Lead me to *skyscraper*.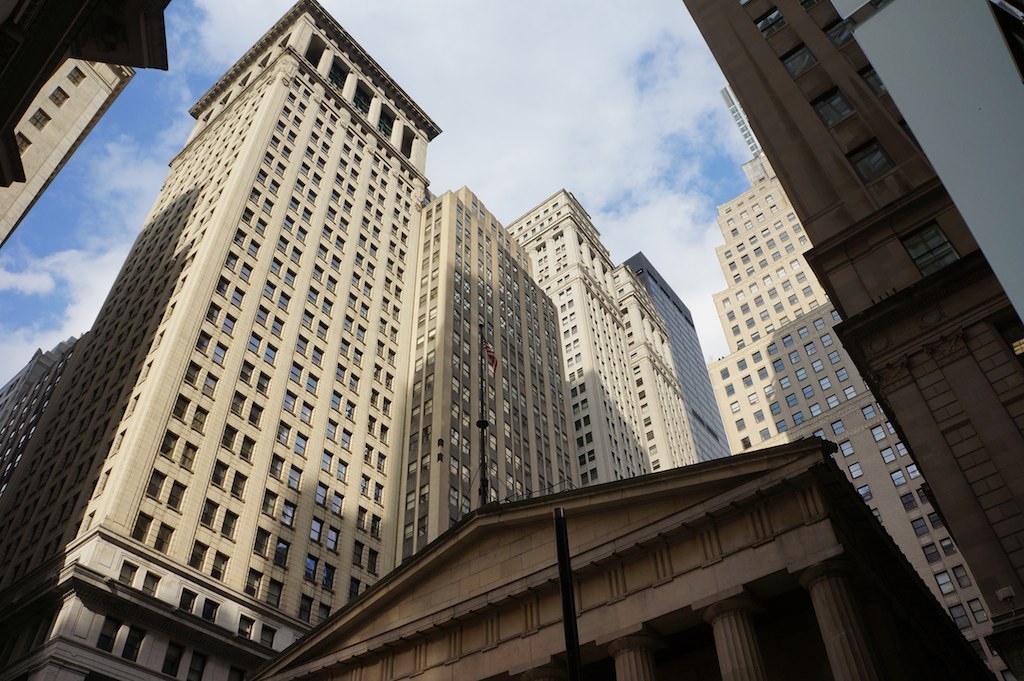
Lead to left=509, top=192, right=700, bottom=483.
